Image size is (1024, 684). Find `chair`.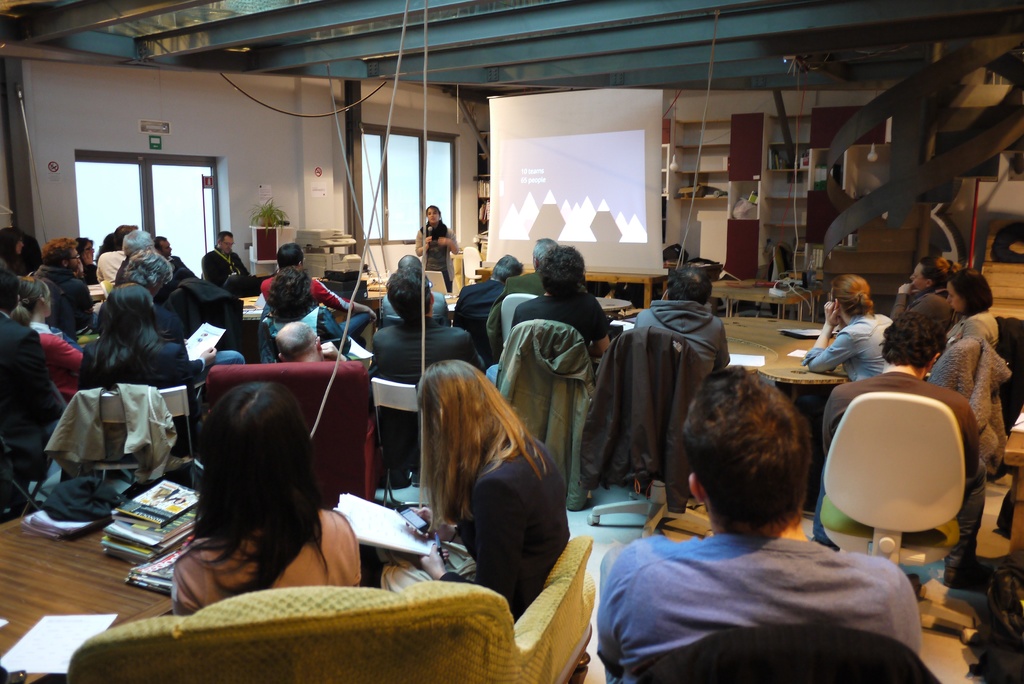
rect(366, 374, 430, 501).
